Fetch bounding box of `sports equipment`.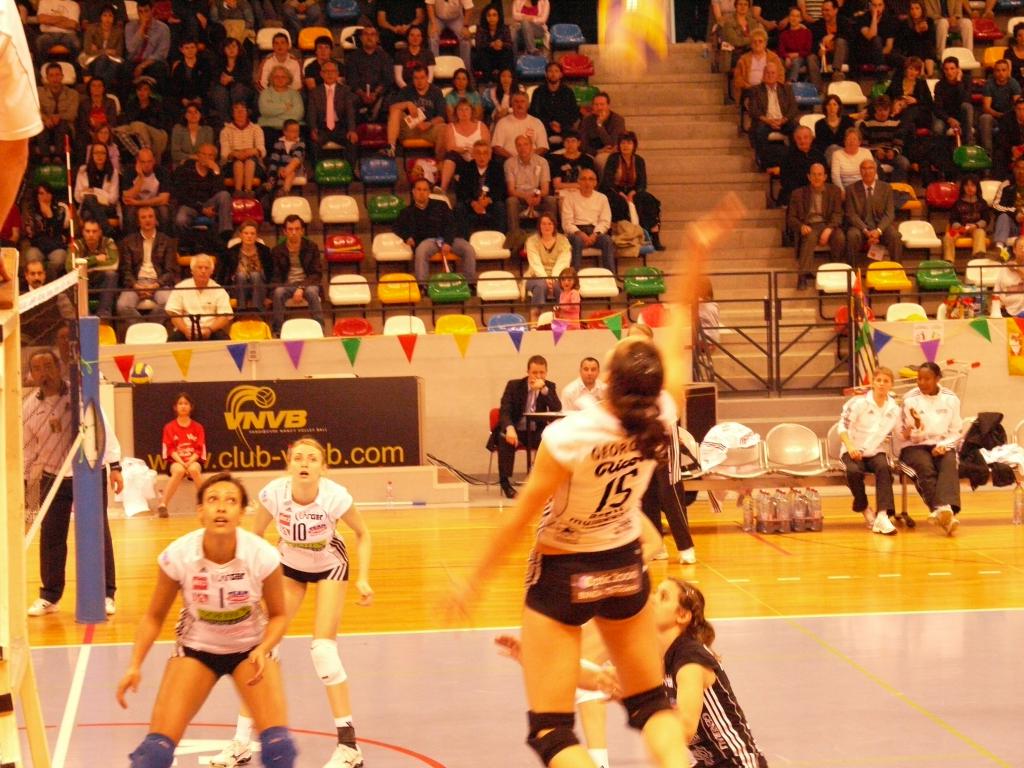
Bbox: 623:682:671:737.
